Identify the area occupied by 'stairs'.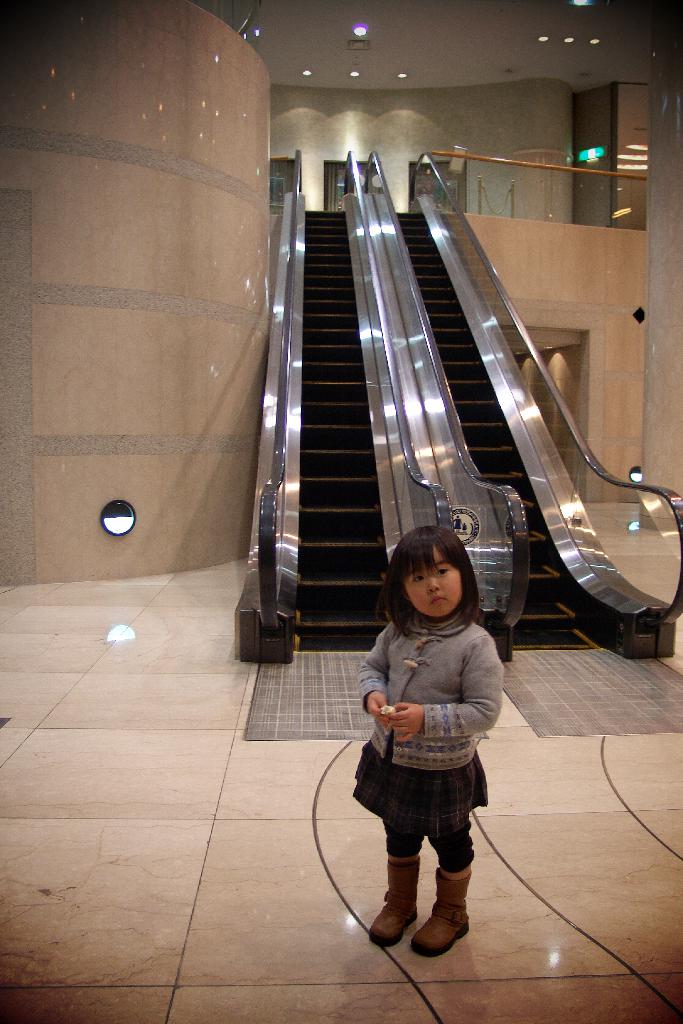
Area: 395/207/589/636.
